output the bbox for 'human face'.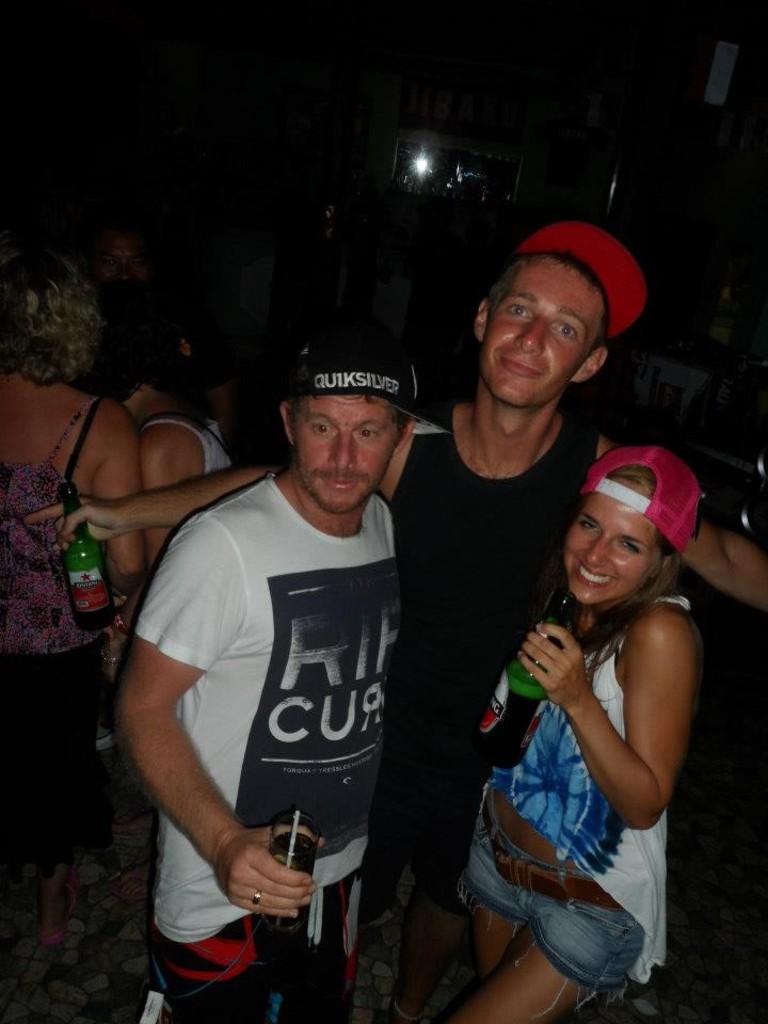
x1=93 y1=237 x2=151 y2=283.
